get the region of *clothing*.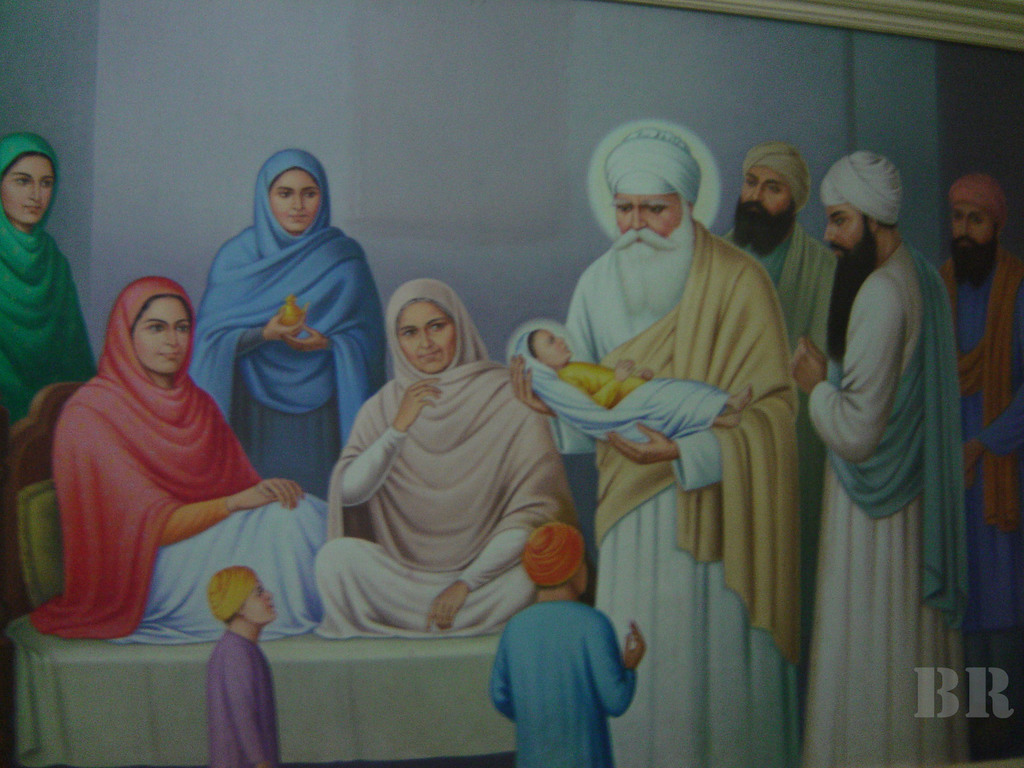
<bbox>28, 274, 331, 647</bbox>.
